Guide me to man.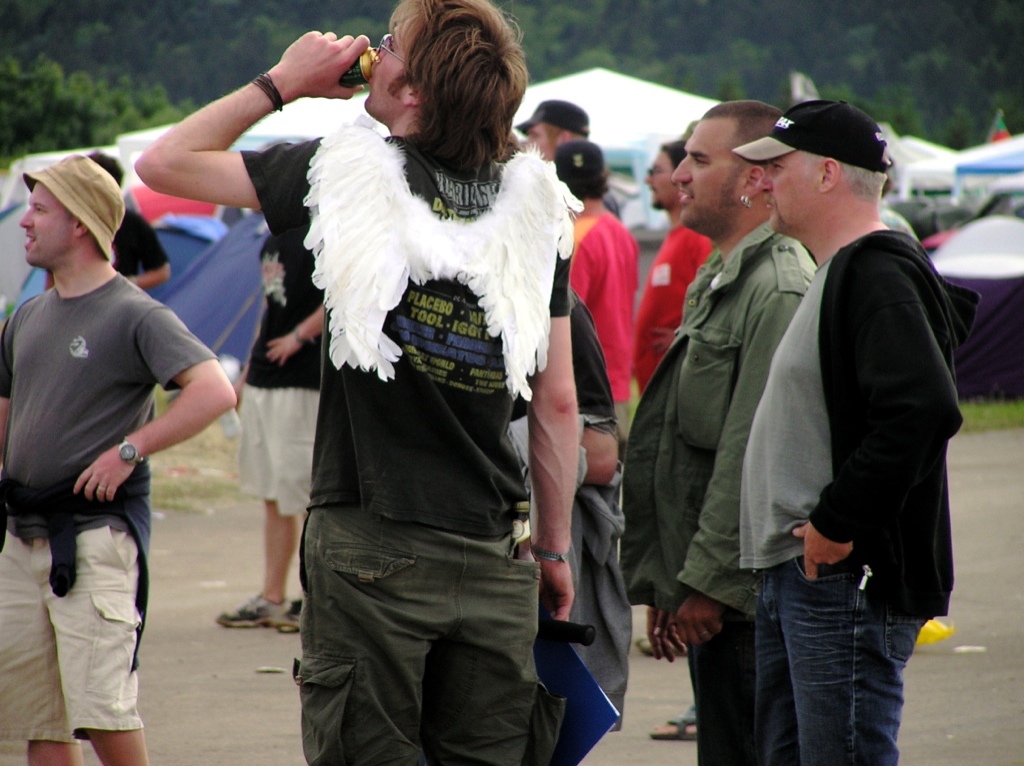
Guidance: {"left": 568, "top": 139, "right": 637, "bottom": 439}.
